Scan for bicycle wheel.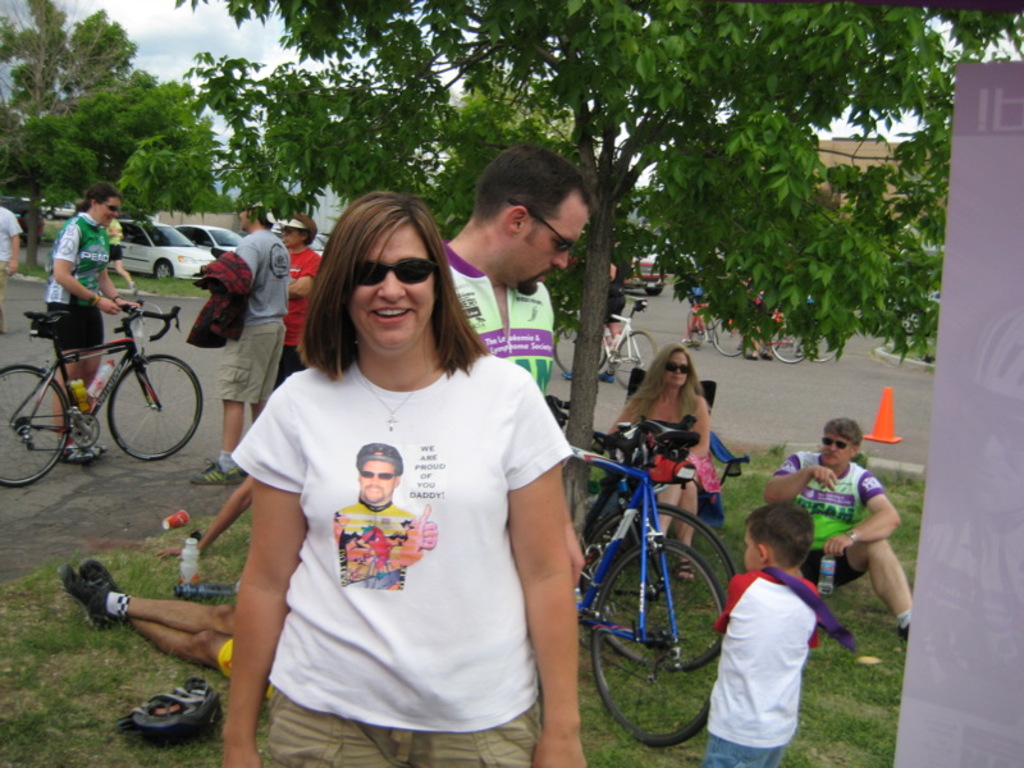
Scan result: bbox=[612, 330, 659, 392].
